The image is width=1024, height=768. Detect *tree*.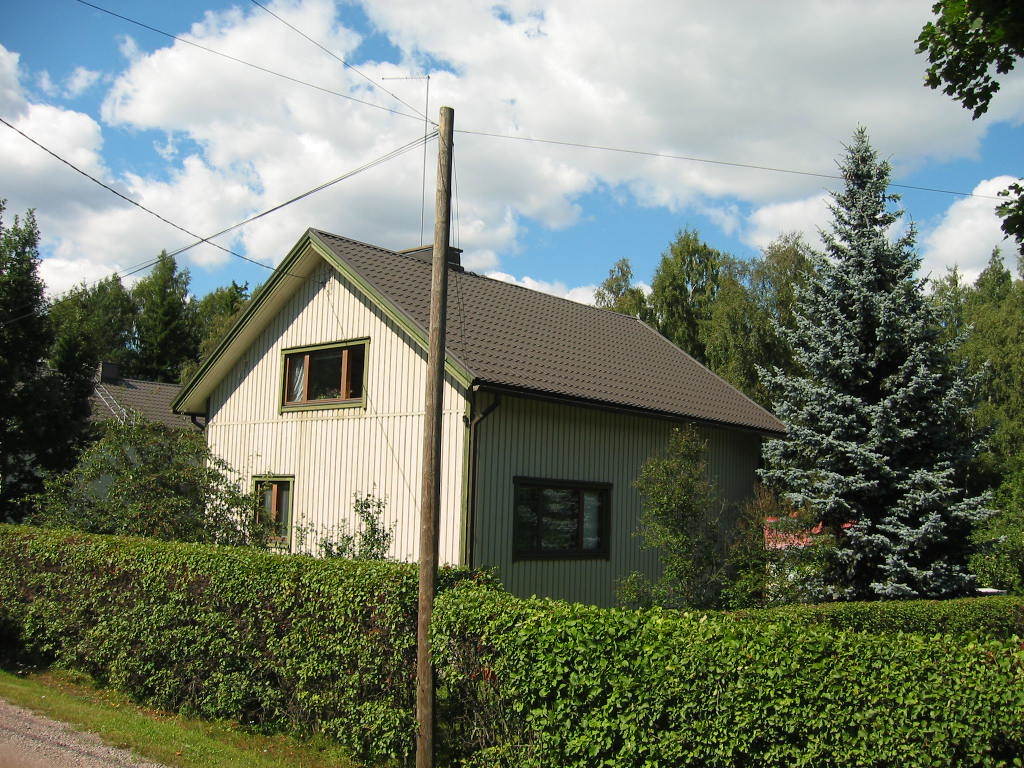
Detection: [x1=922, y1=0, x2=1023, y2=111].
